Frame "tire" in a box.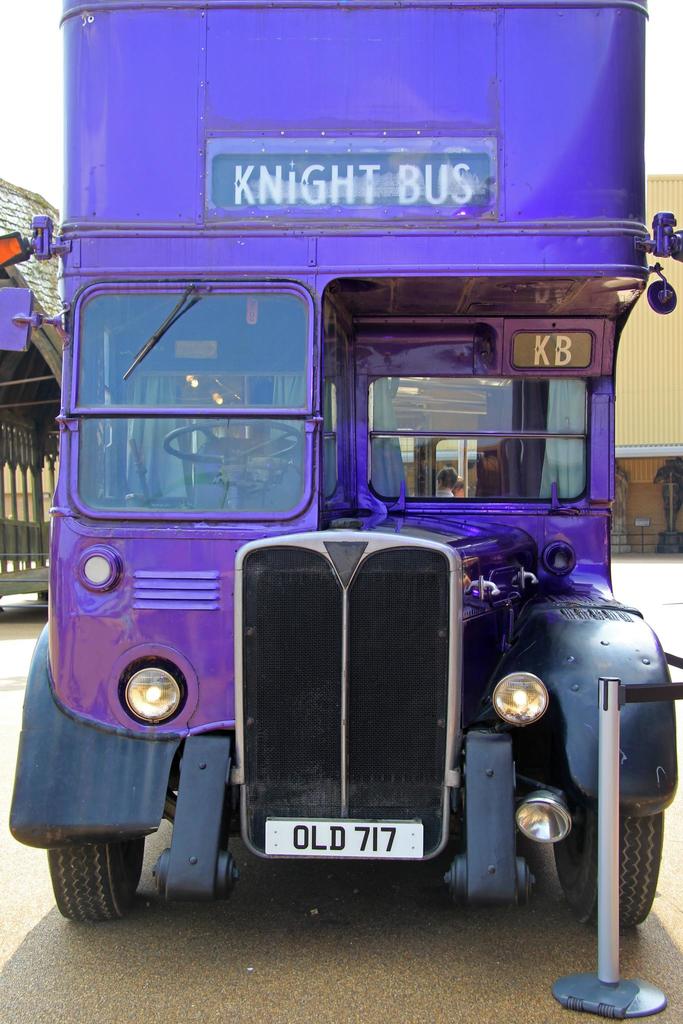
region(557, 781, 667, 927).
